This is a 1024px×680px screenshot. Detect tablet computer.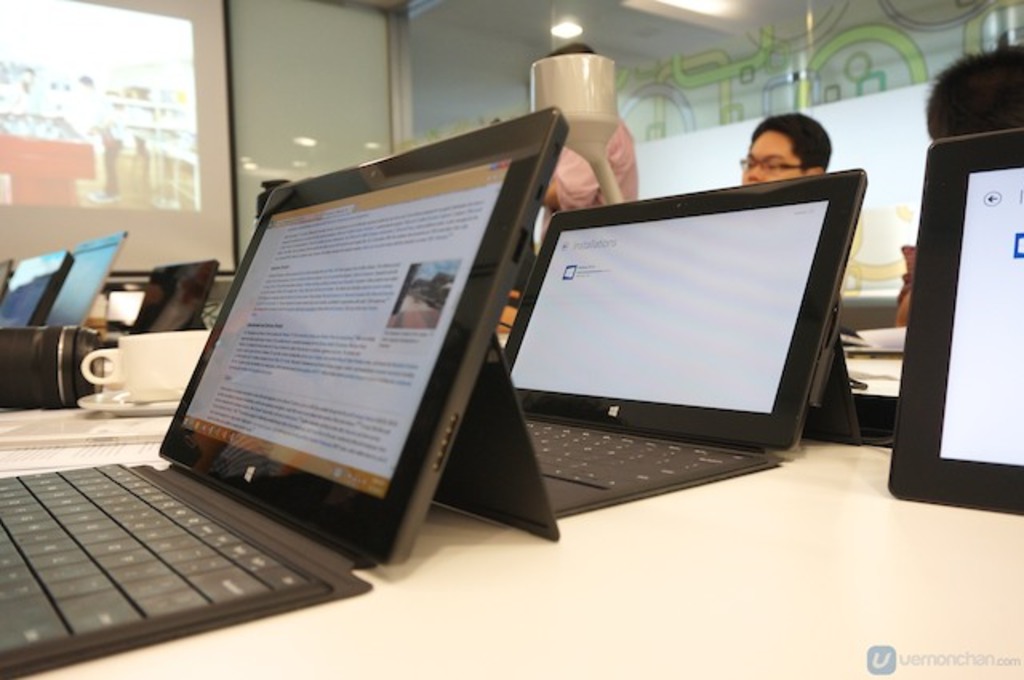
<bbox>883, 125, 1022, 518</bbox>.
